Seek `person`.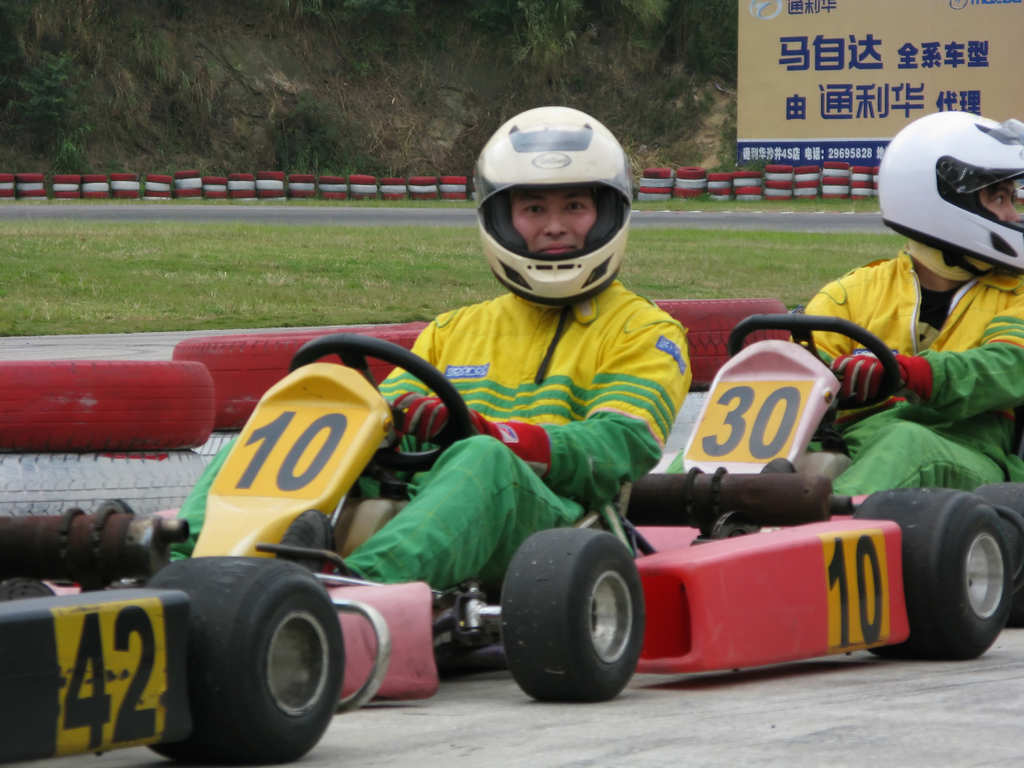
pyautogui.locateOnScreen(134, 97, 696, 605).
